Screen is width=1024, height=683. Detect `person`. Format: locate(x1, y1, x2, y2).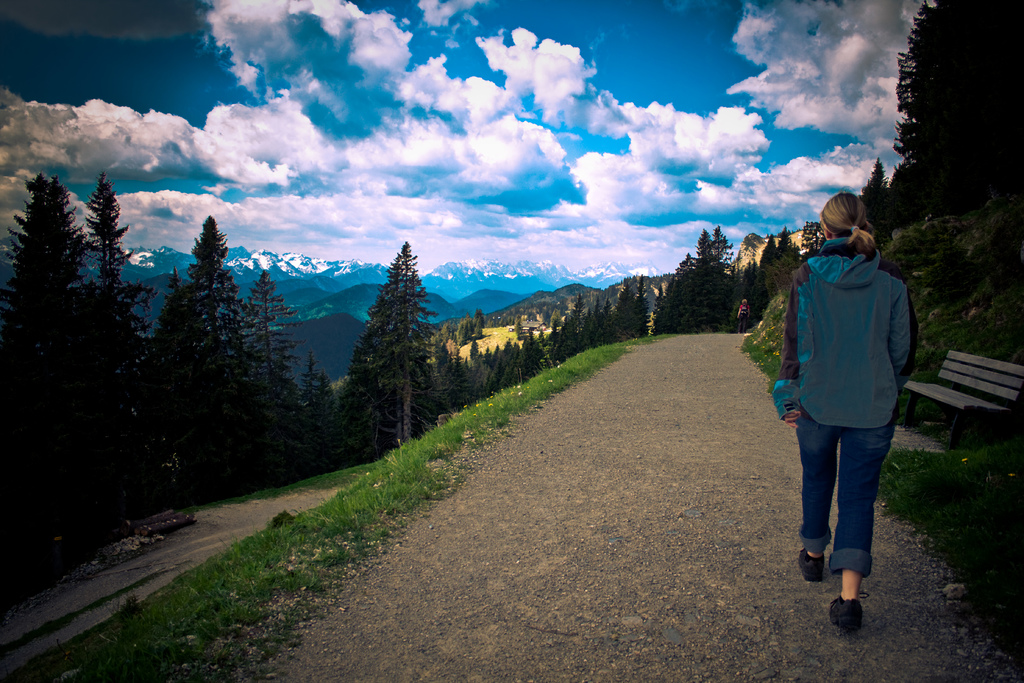
locate(786, 188, 918, 637).
